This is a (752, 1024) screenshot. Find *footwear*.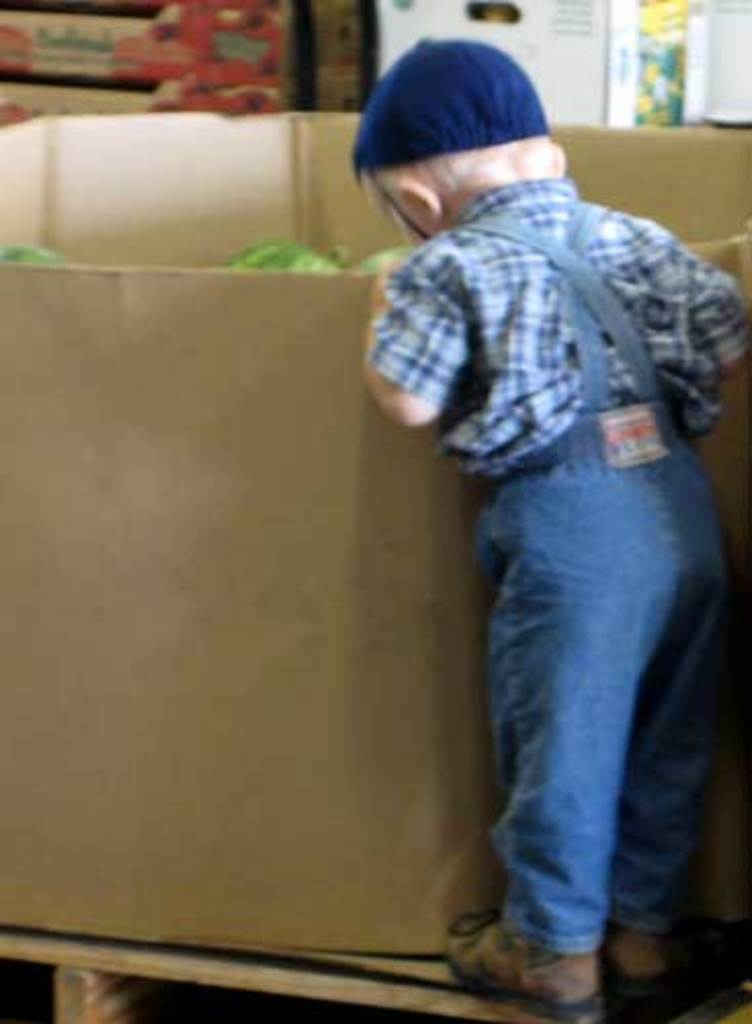
Bounding box: x1=607, y1=901, x2=746, y2=1014.
